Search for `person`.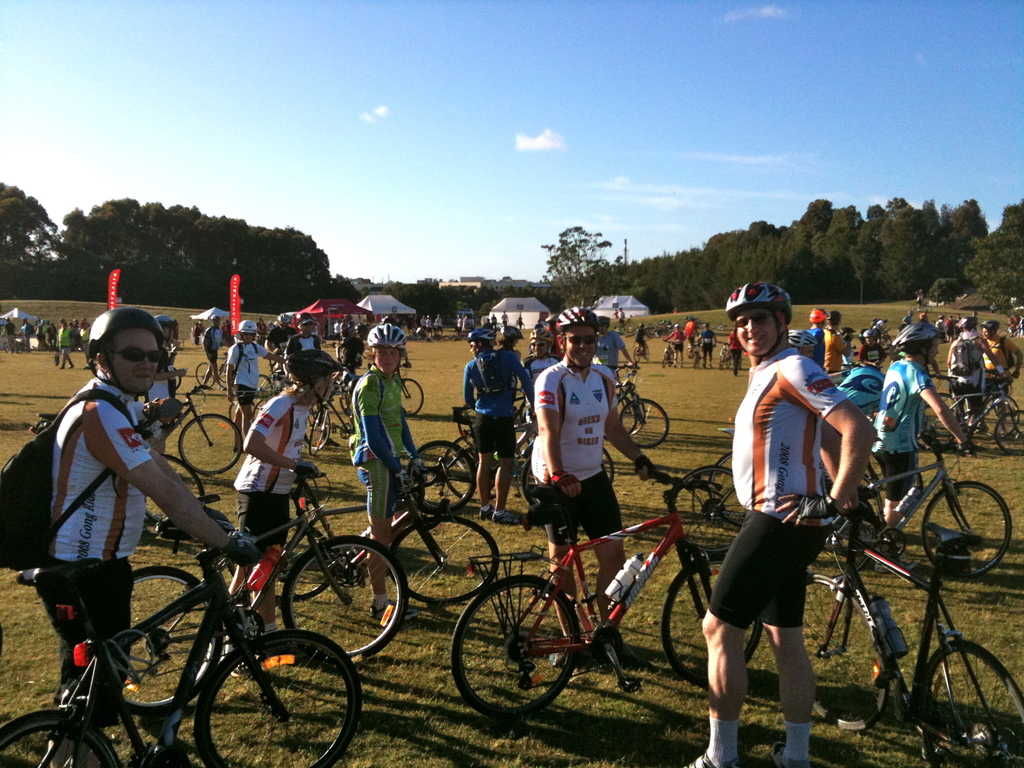
Found at detection(285, 317, 324, 367).
